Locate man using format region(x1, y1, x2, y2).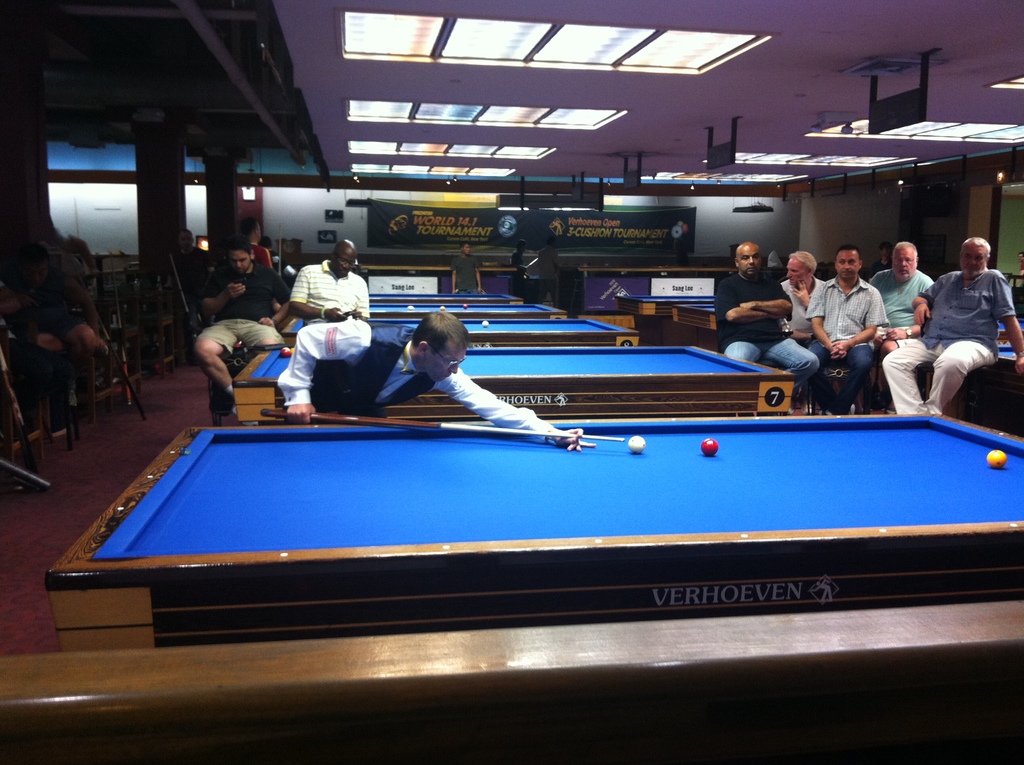
region(541, 235, 561, 298).
